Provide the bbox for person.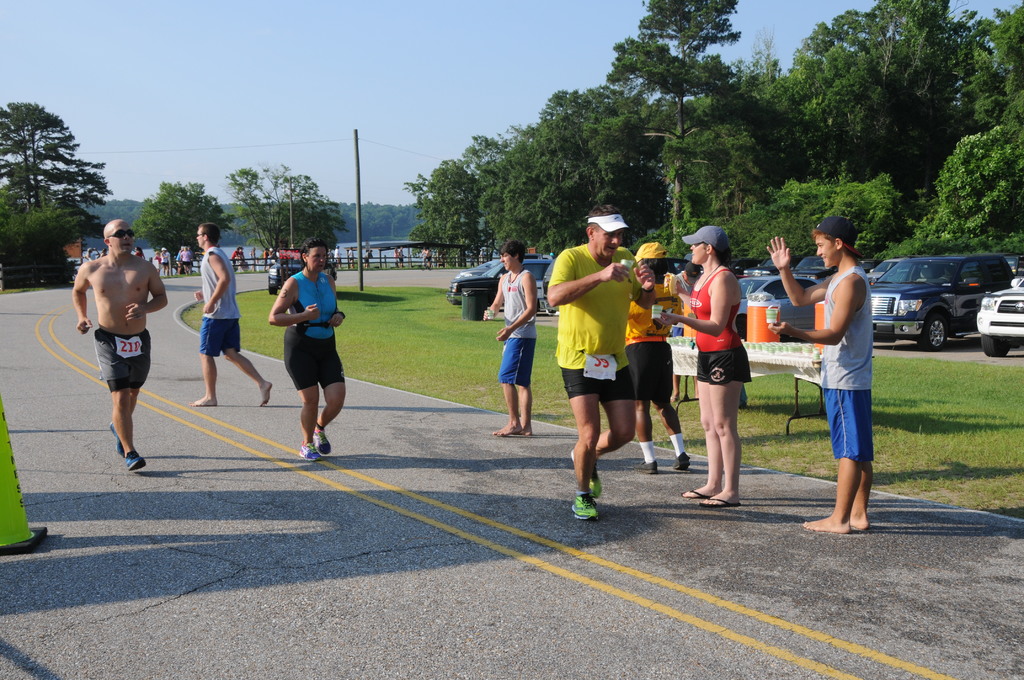
rect(72, 216, 168, 469).
